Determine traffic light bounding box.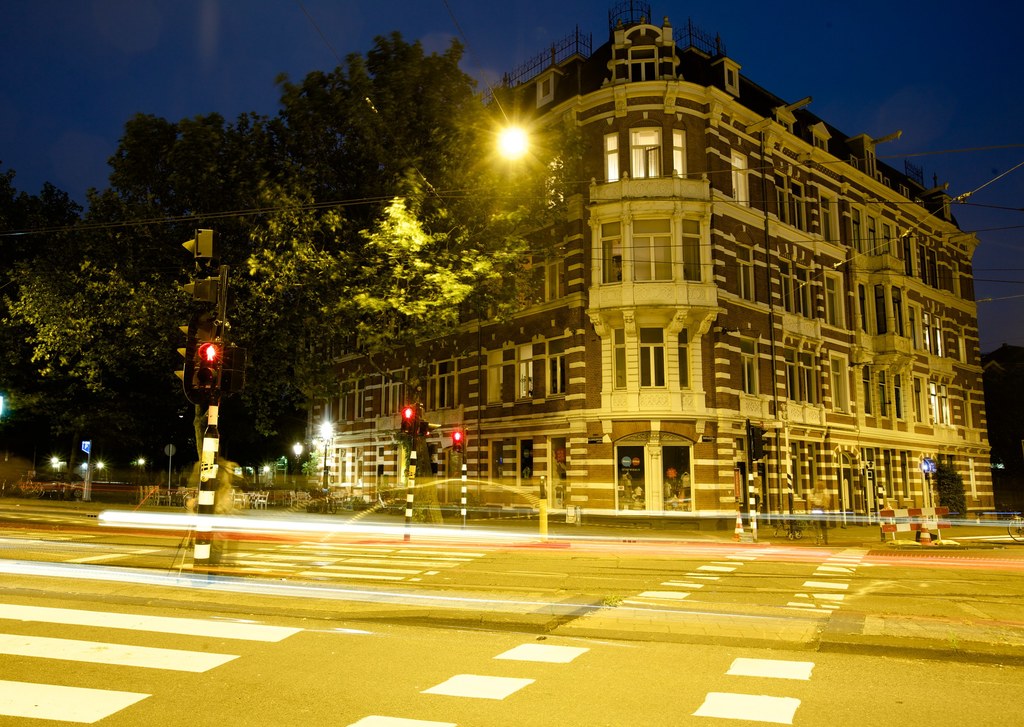
Determined: (752,424,767,461).
